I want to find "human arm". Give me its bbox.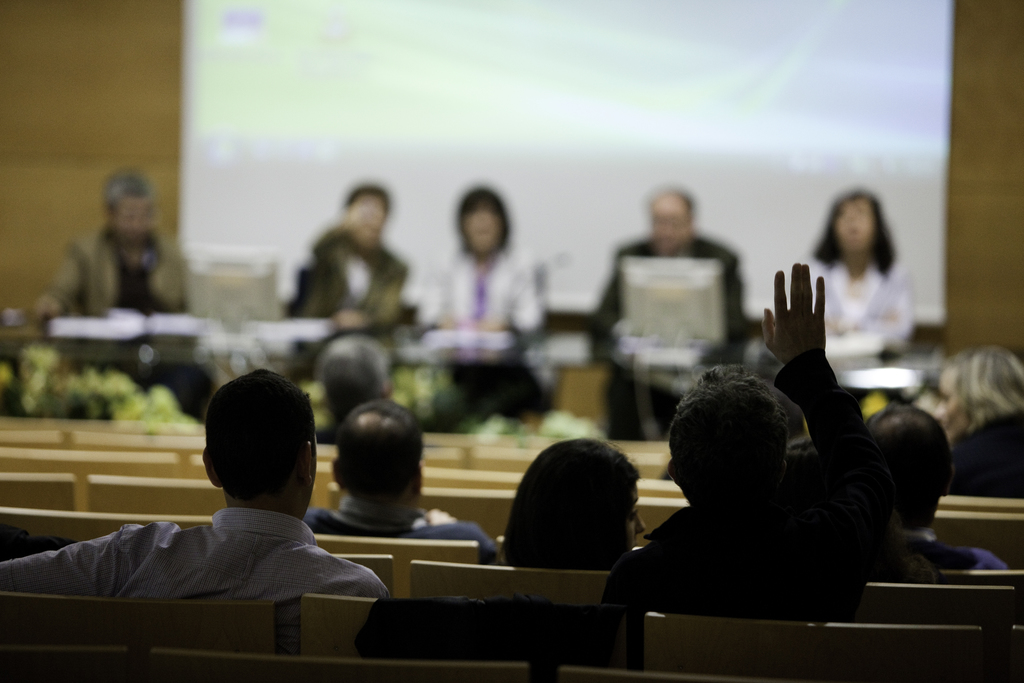
pyautogui.locateOnScreen(440, 504, 499, 566).
